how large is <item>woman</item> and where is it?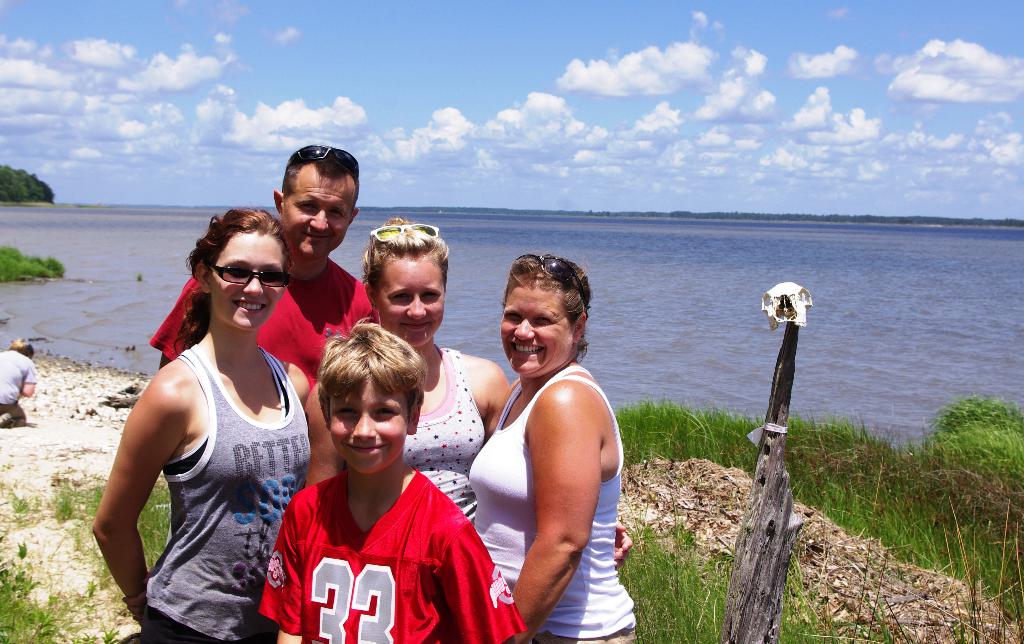
Bounding box: [86, 205, 317, 643].
